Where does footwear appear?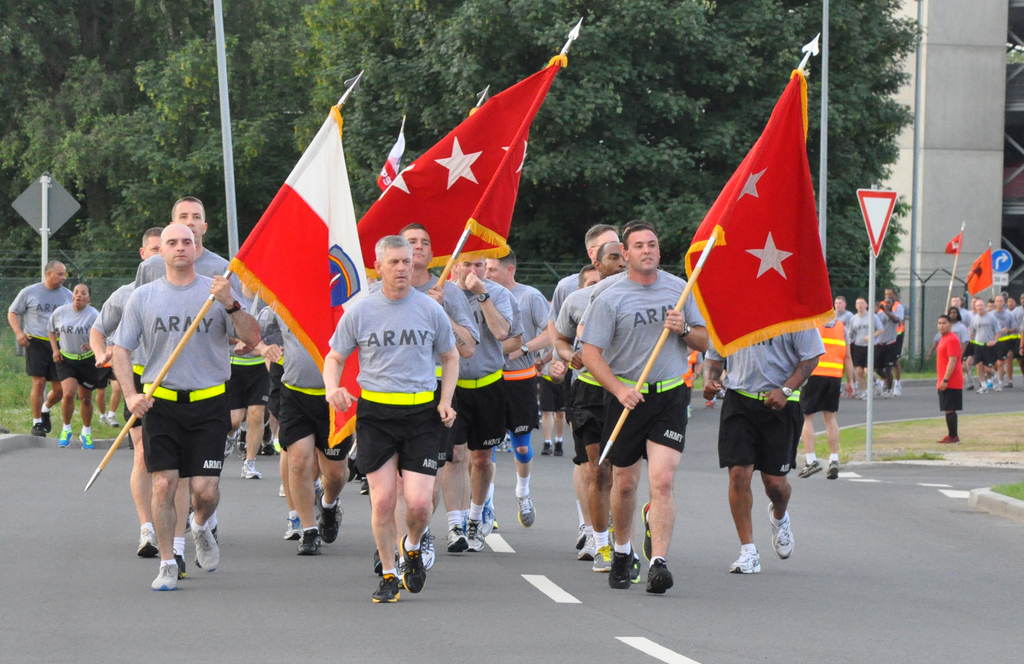
Appears at [371, 575, 404, 603].
